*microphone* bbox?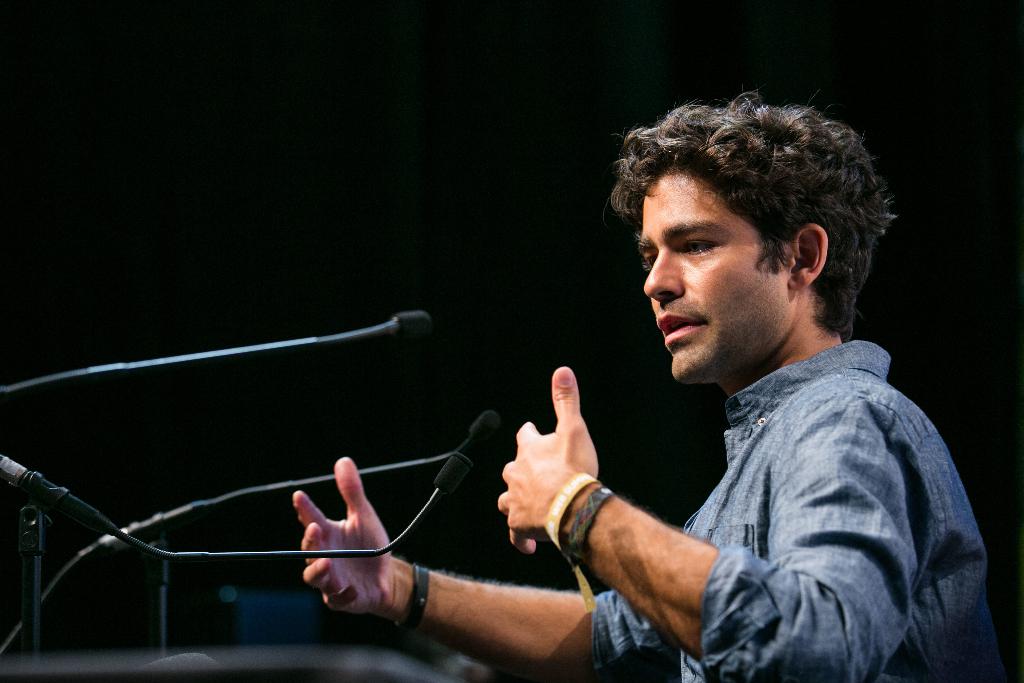
bbox=(0, 407, 497, 660)
